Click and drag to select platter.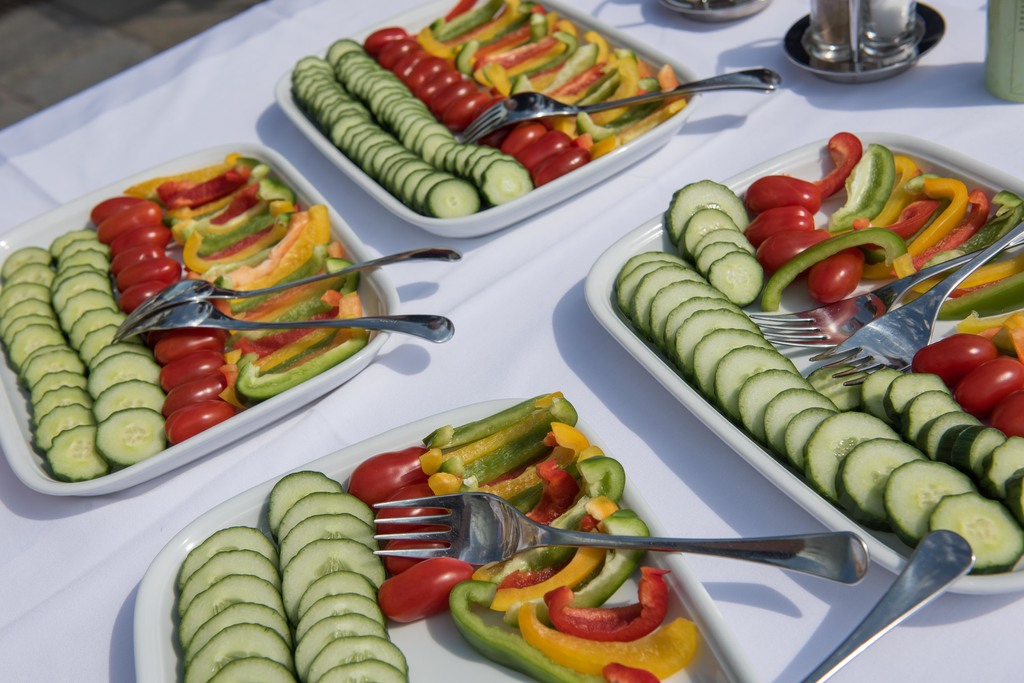
Selection: <region>271, 0, 699, 236</region>.
